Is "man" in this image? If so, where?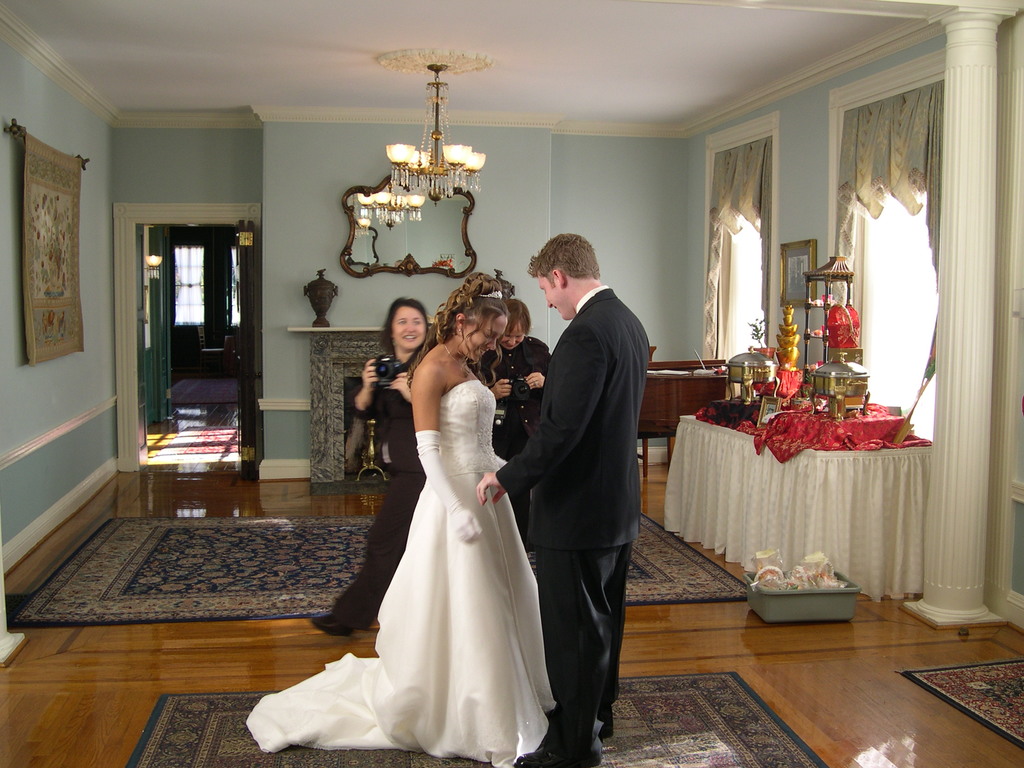
Yes, at [500, 195, 656, 767].
